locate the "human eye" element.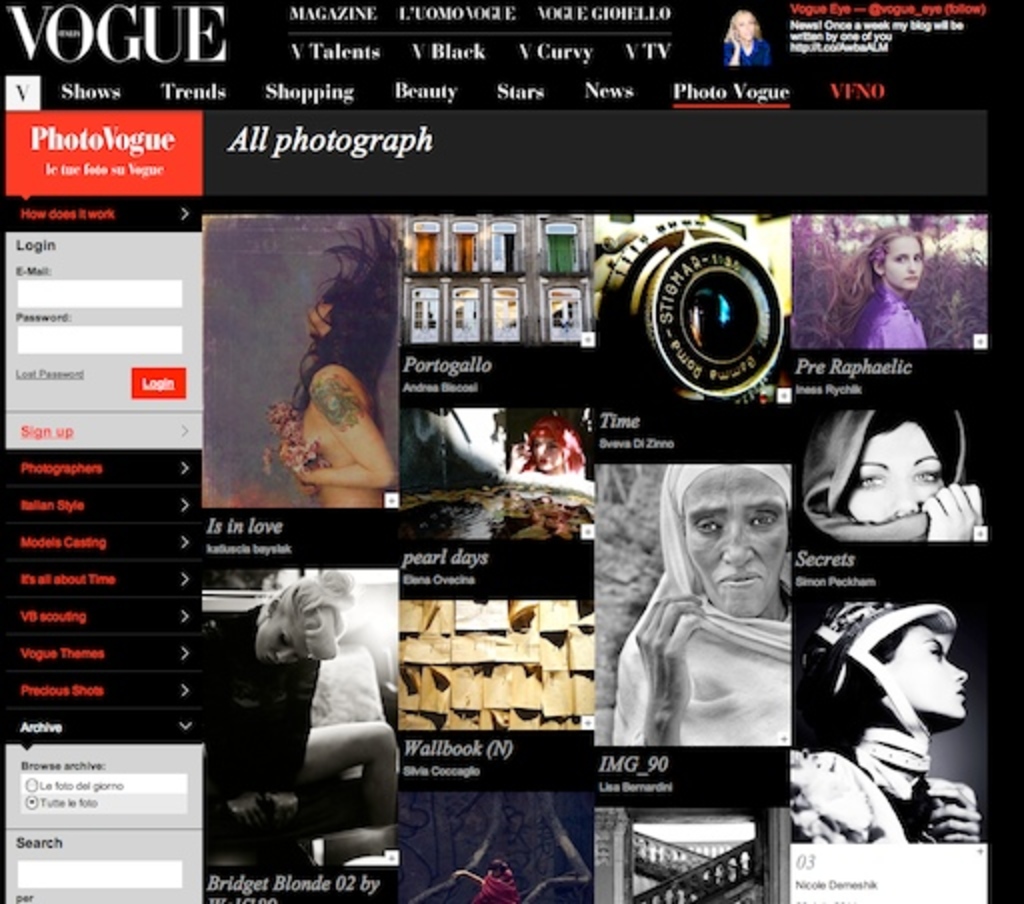
Element bbox: BBox(856, 468, 886, 486).
